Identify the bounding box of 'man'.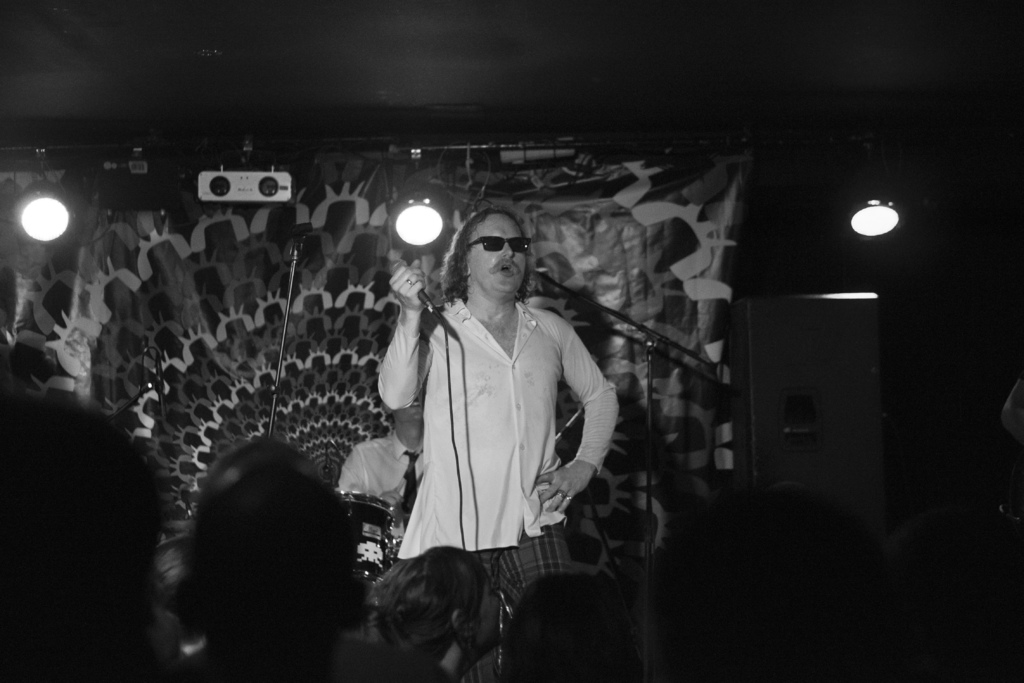
bbox(367, 201, 629, 634).
